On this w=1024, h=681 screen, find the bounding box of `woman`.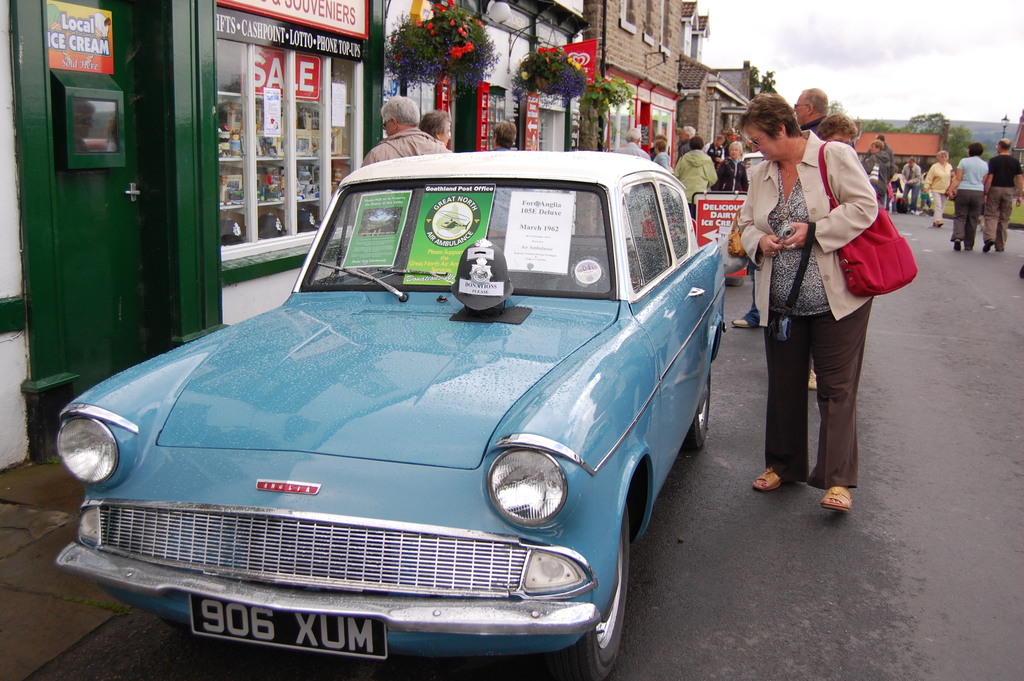
Bounding box: rect(922, 147, 958, 226).
